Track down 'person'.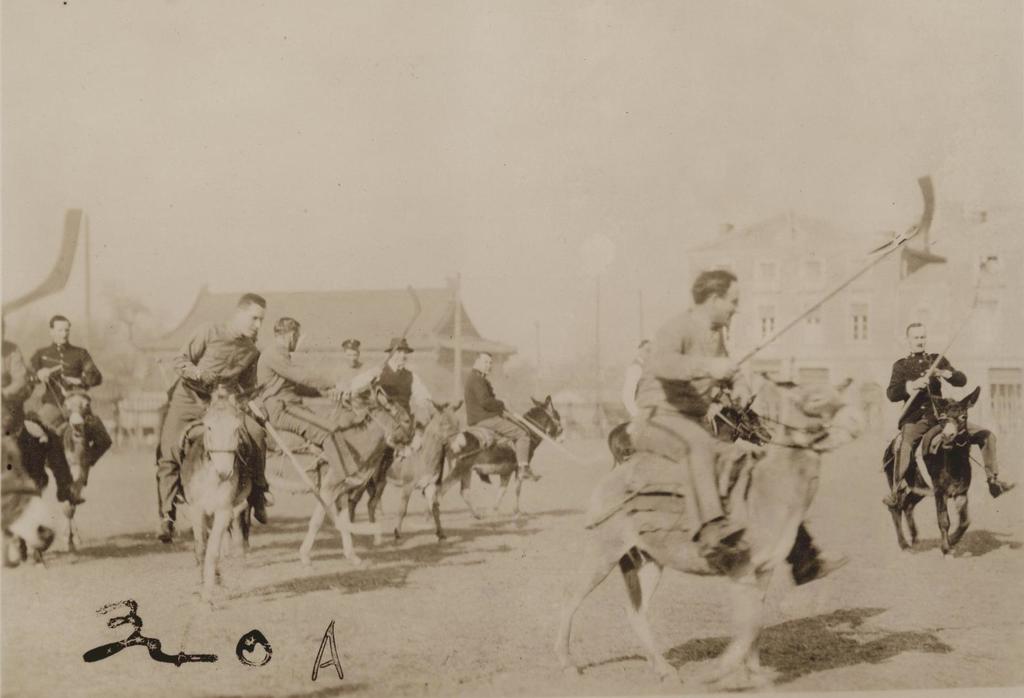
Tracked to [458,351,541,487].
